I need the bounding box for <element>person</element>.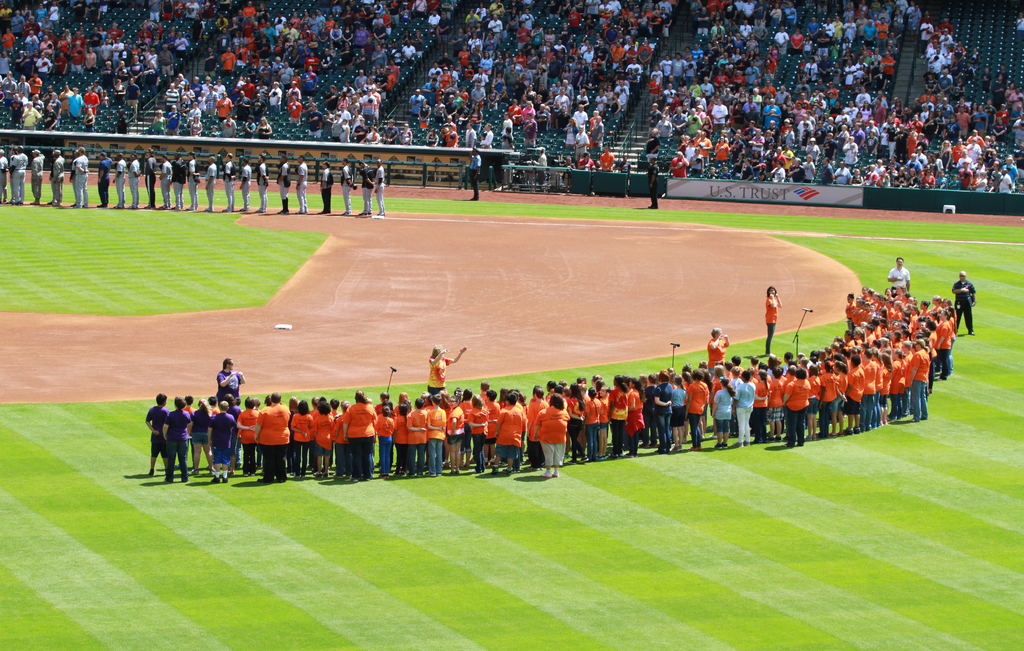
Here it is: bbox=[98, 151, 109, 206].
